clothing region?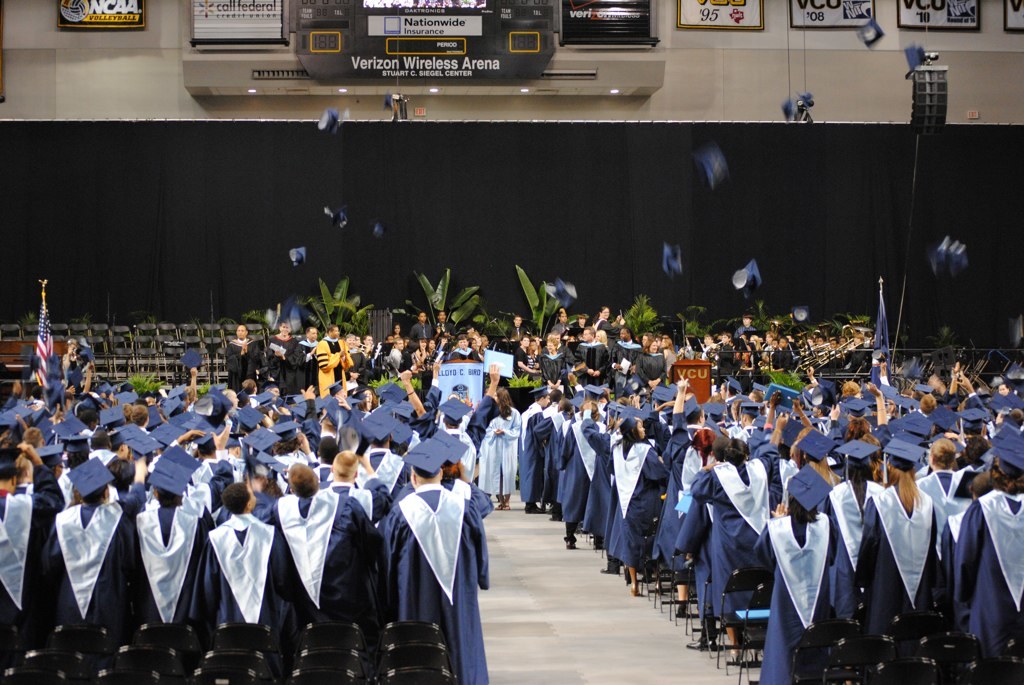
box(555, 404, 602, 523)
